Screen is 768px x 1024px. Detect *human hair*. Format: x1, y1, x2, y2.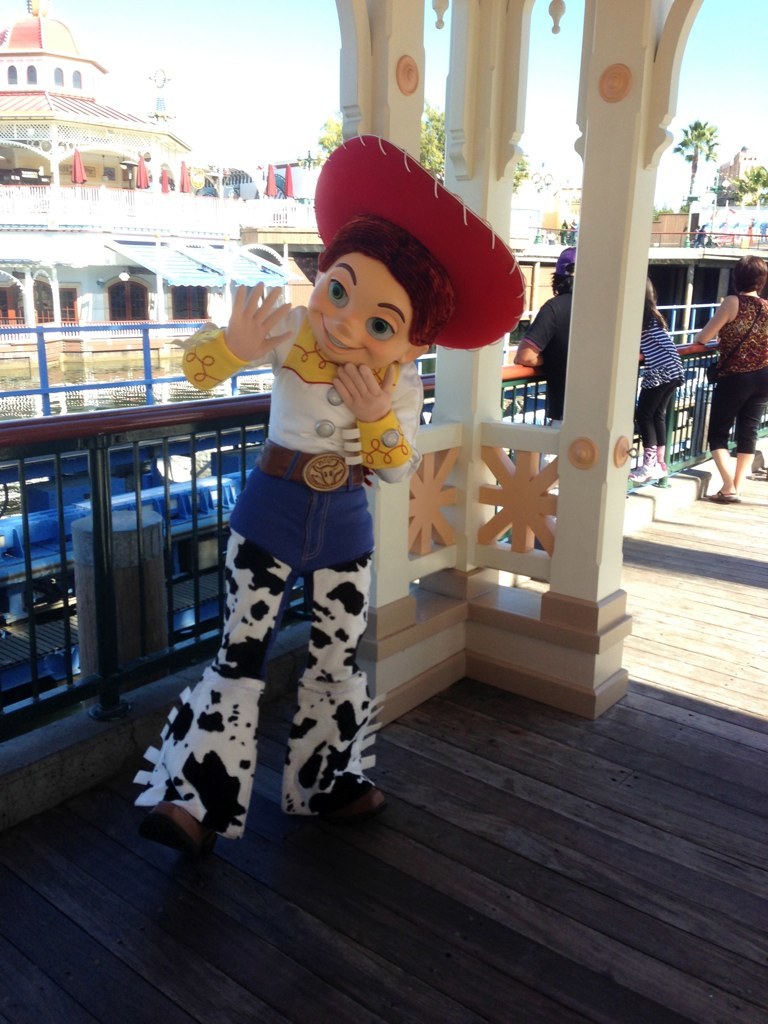
731, 252, 767, 293.
